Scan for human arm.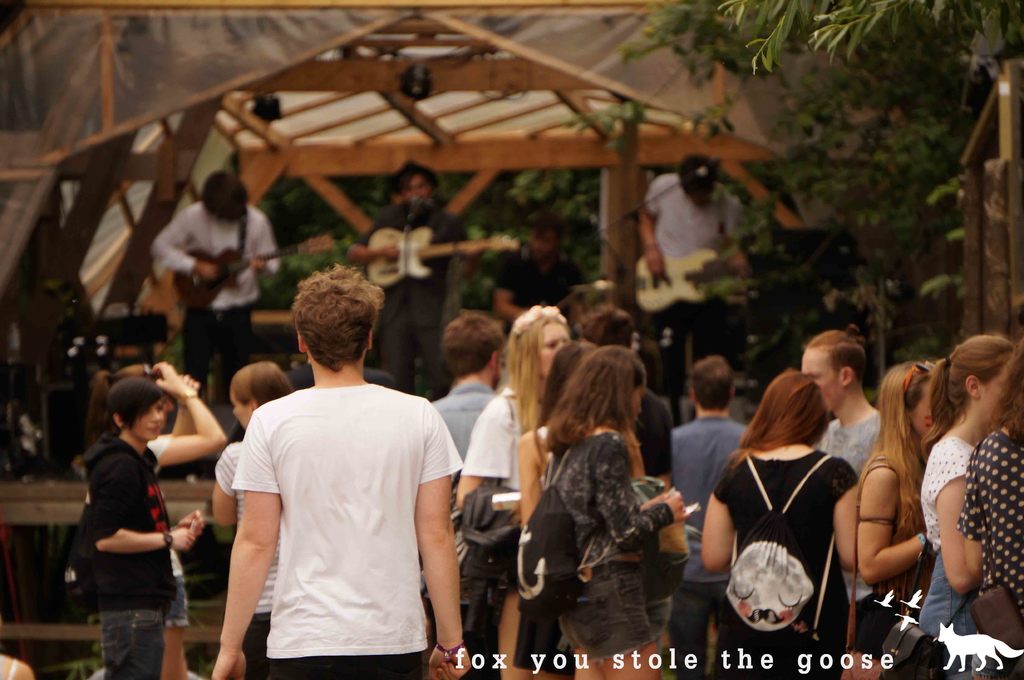
Scan result: x1=344, y1=206, x2=401, y2=265.
